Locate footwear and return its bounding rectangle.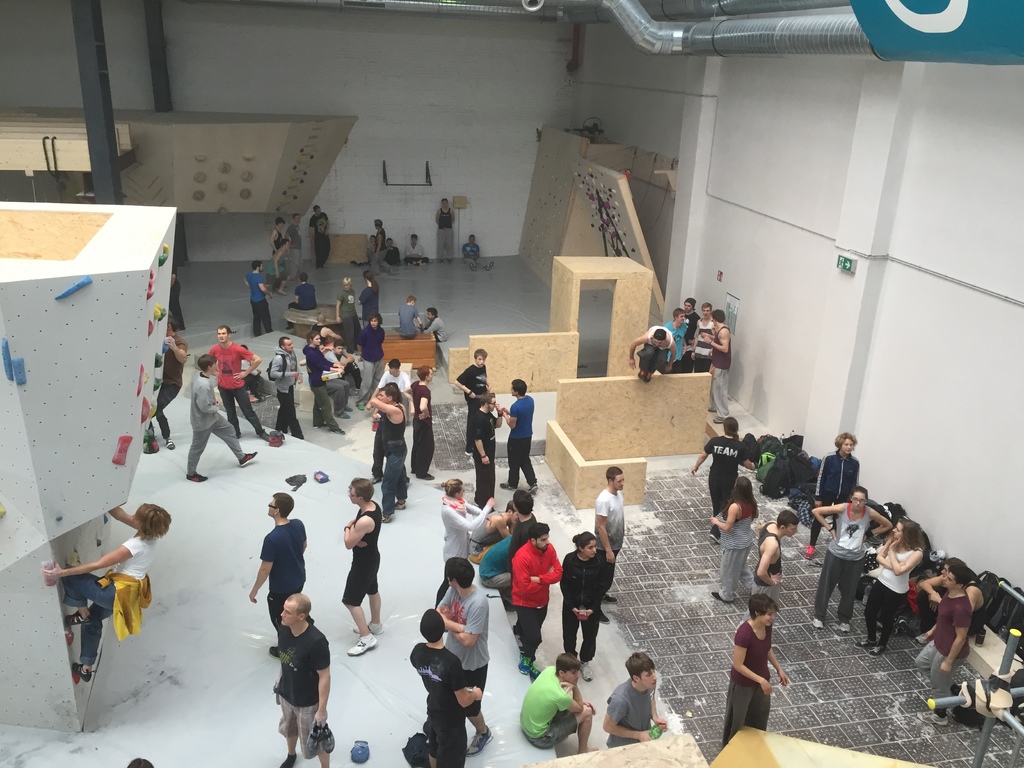
<bbox>915, 628, 926, 643</bbox>.
